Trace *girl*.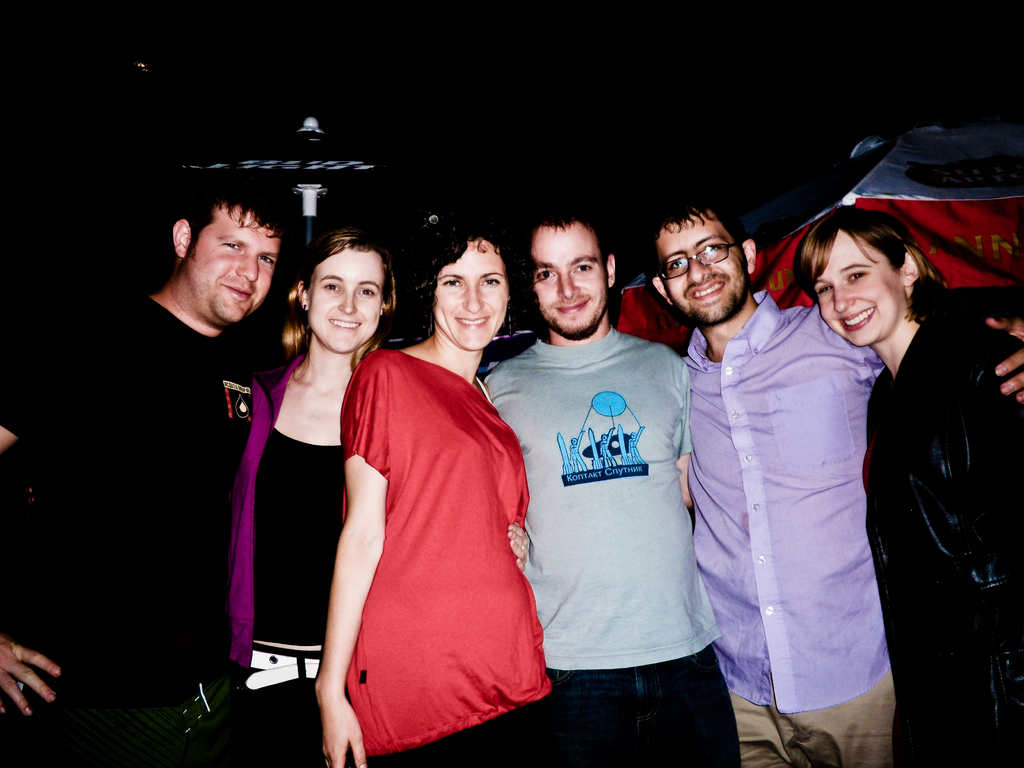
Traced to x1=159, y1=230, x2=407, y2=766.
